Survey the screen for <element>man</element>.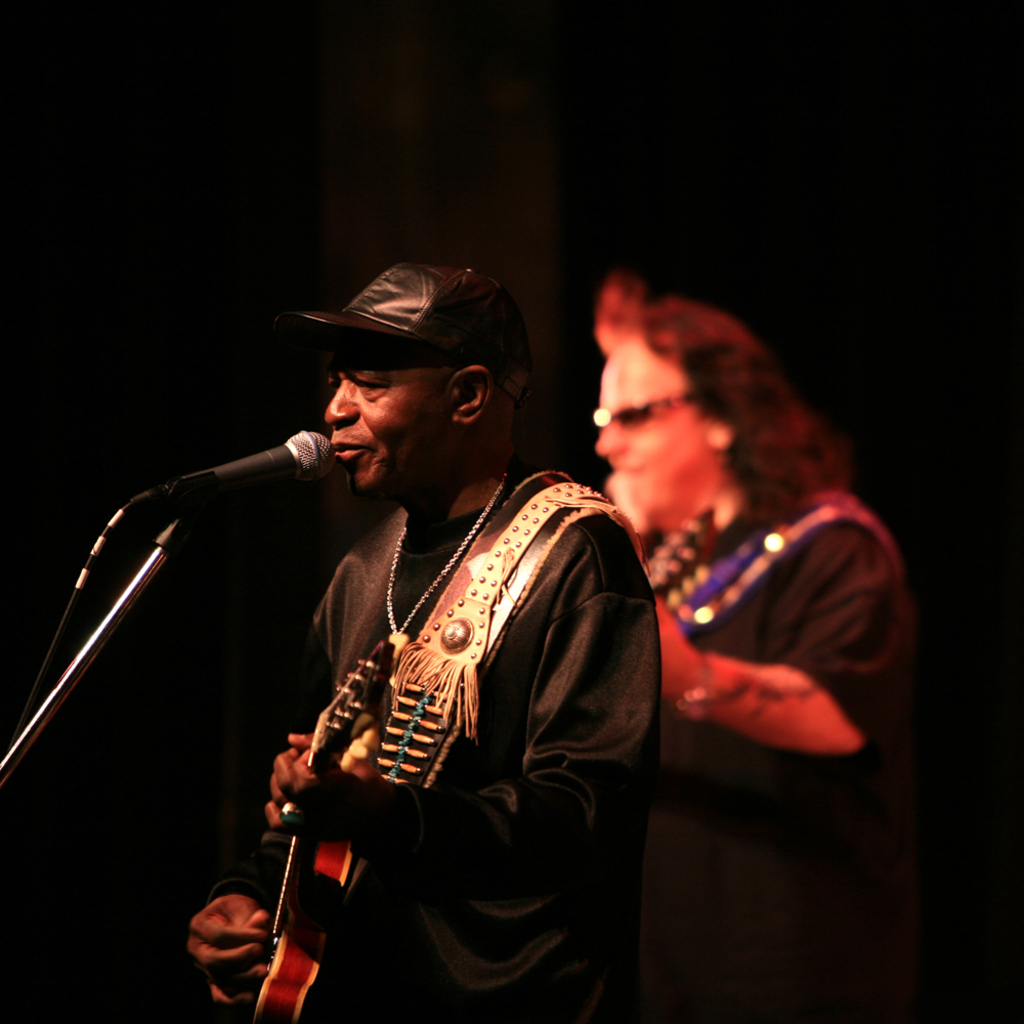
Survey found: Rect(594, 269, 929, 1021).
